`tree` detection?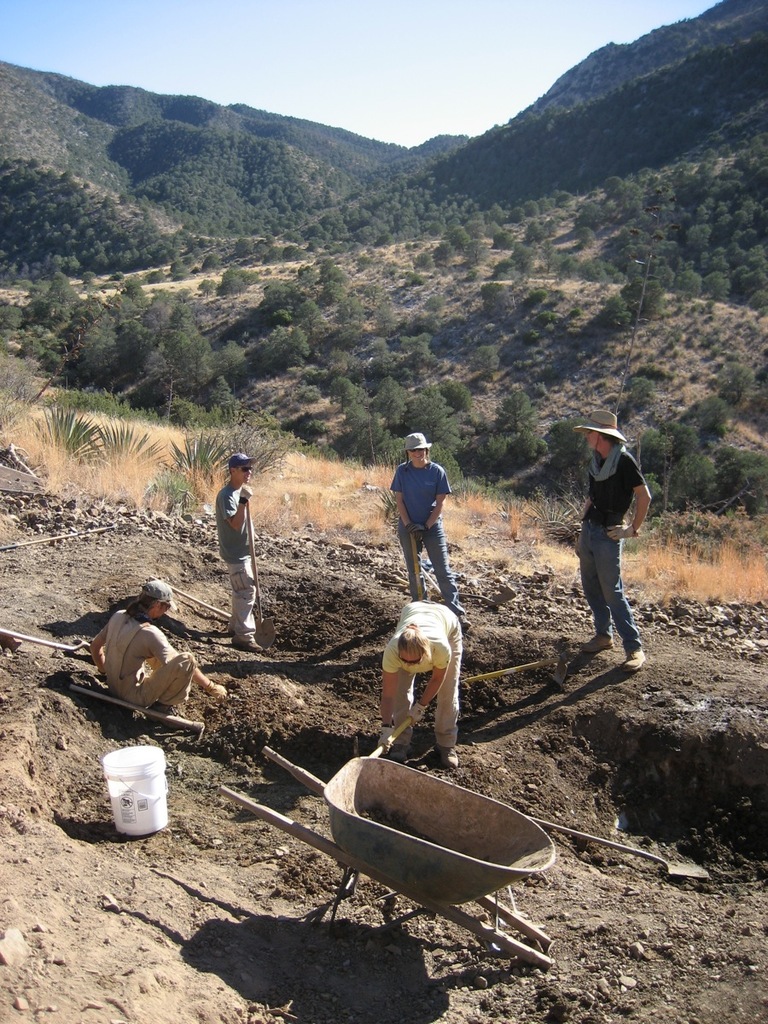
select_region(15, 272, 230, 420)
